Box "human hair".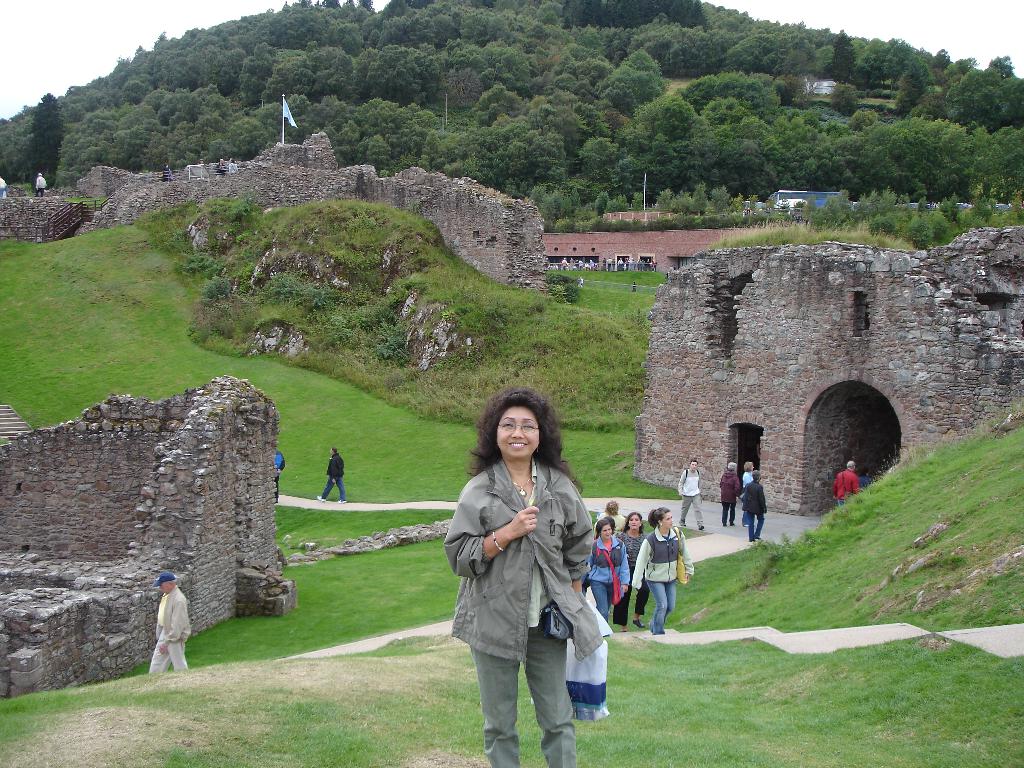
bbox=[848, 461, 854, 468].
